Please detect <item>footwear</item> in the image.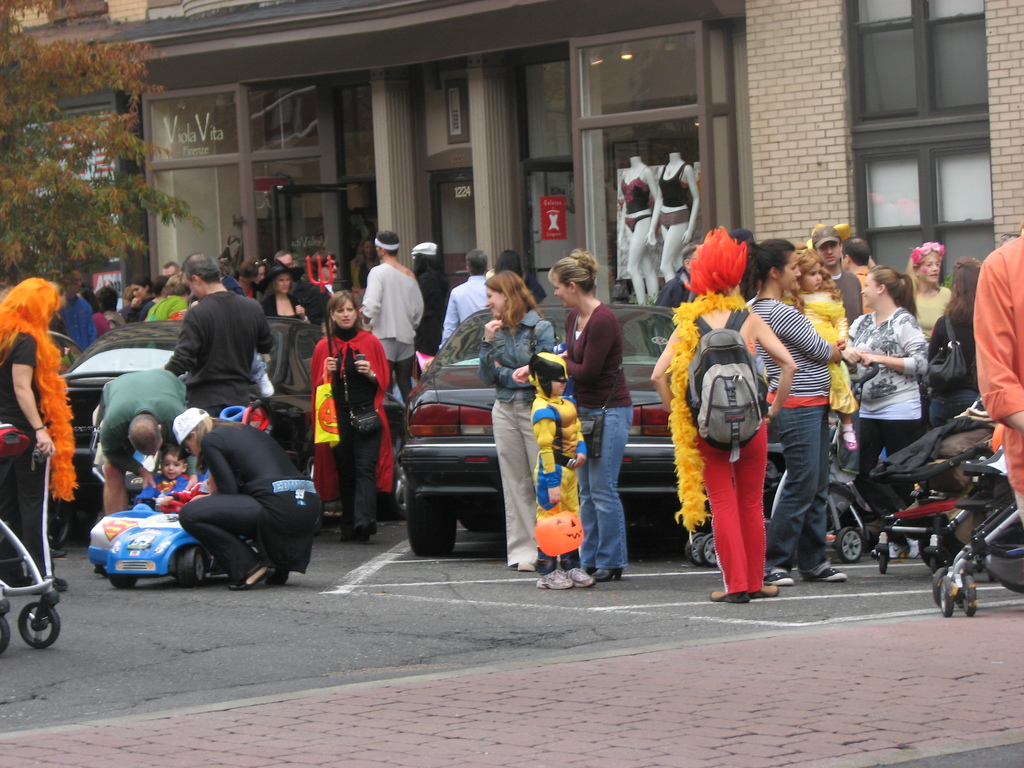
box=[591, 569, 622, 582].
